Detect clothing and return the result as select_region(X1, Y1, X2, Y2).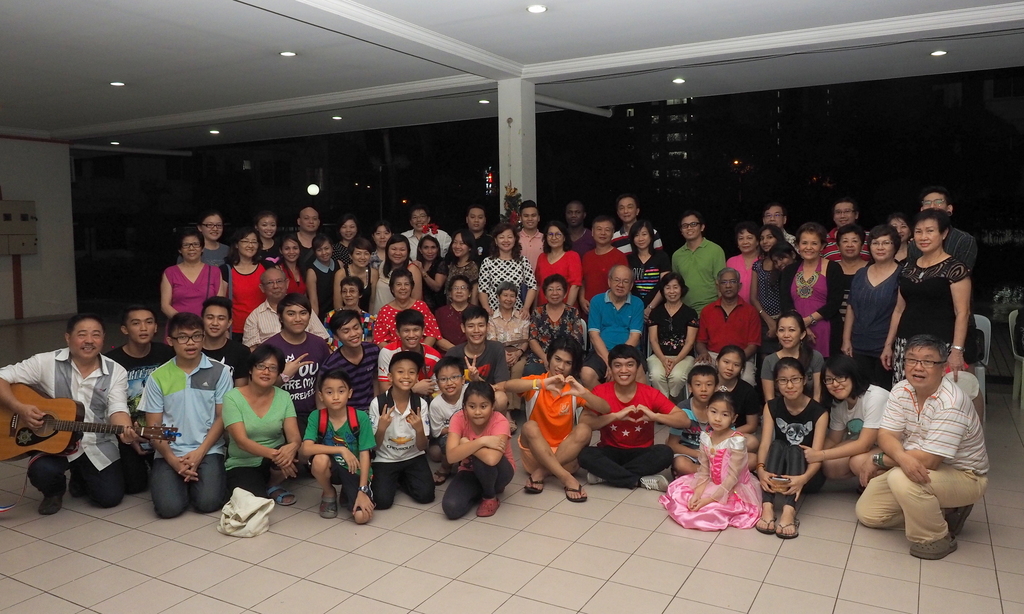
select_region(819, 399, 893, 455).
